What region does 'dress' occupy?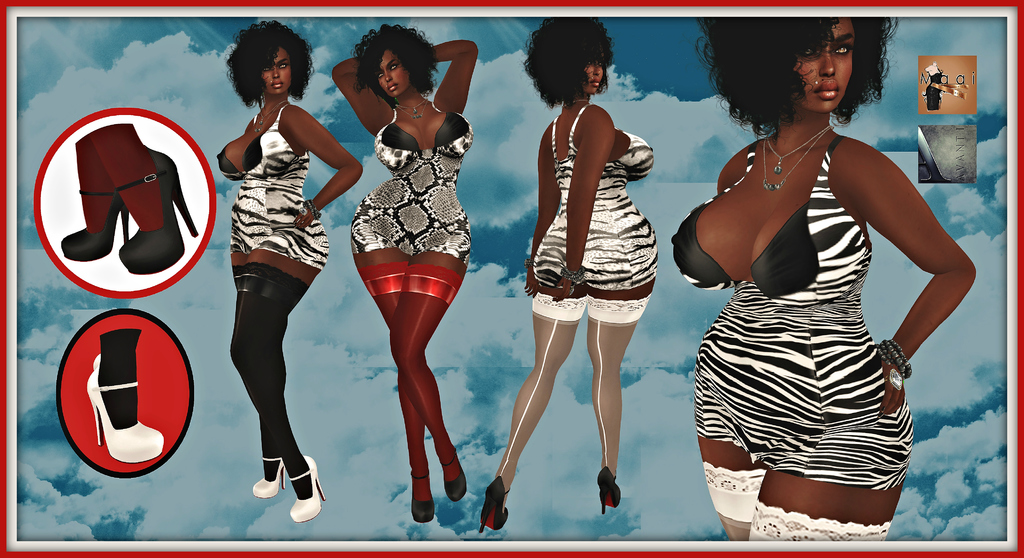
left=669, top=134, right=911, bottom=486.
